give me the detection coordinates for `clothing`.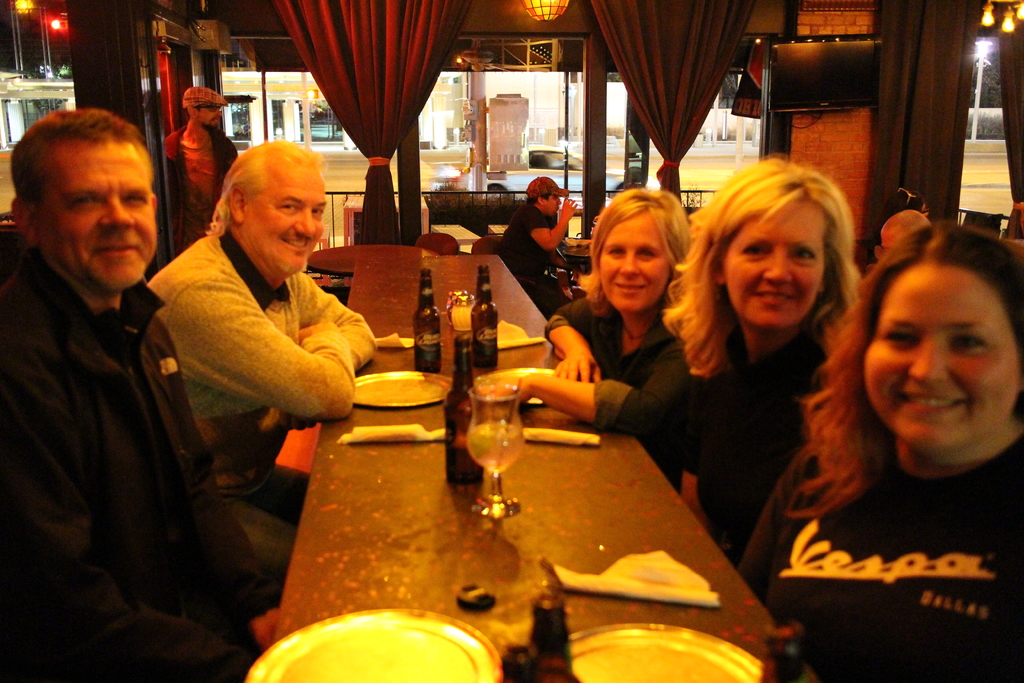
<region>163, 123, 241, 252</region>.
